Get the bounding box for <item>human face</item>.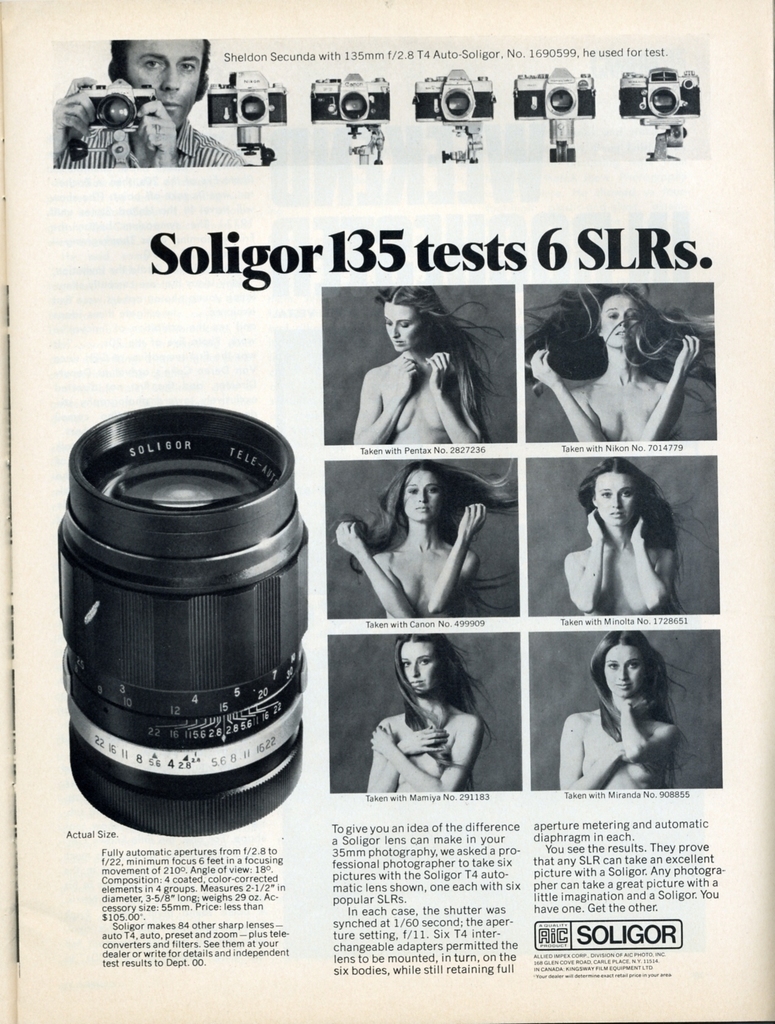
[125, 40, 206, 129].
